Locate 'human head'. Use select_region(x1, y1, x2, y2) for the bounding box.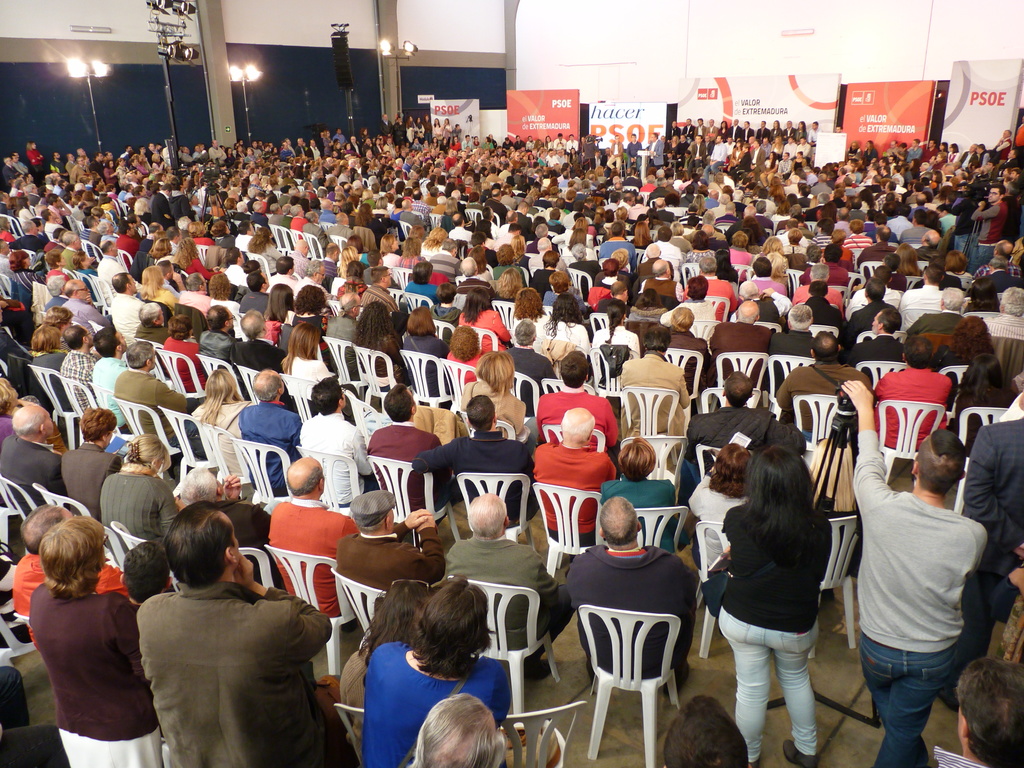
select_region(45, 249, 65, 265).
